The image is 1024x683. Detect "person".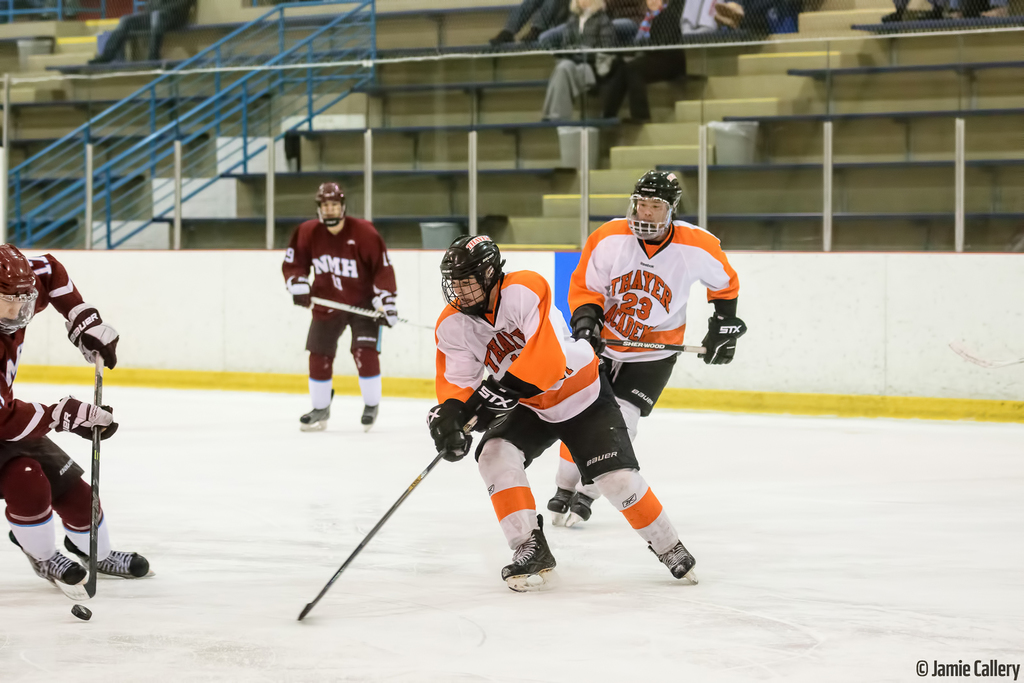
Detection: detection(600, 0, 686, 124).
